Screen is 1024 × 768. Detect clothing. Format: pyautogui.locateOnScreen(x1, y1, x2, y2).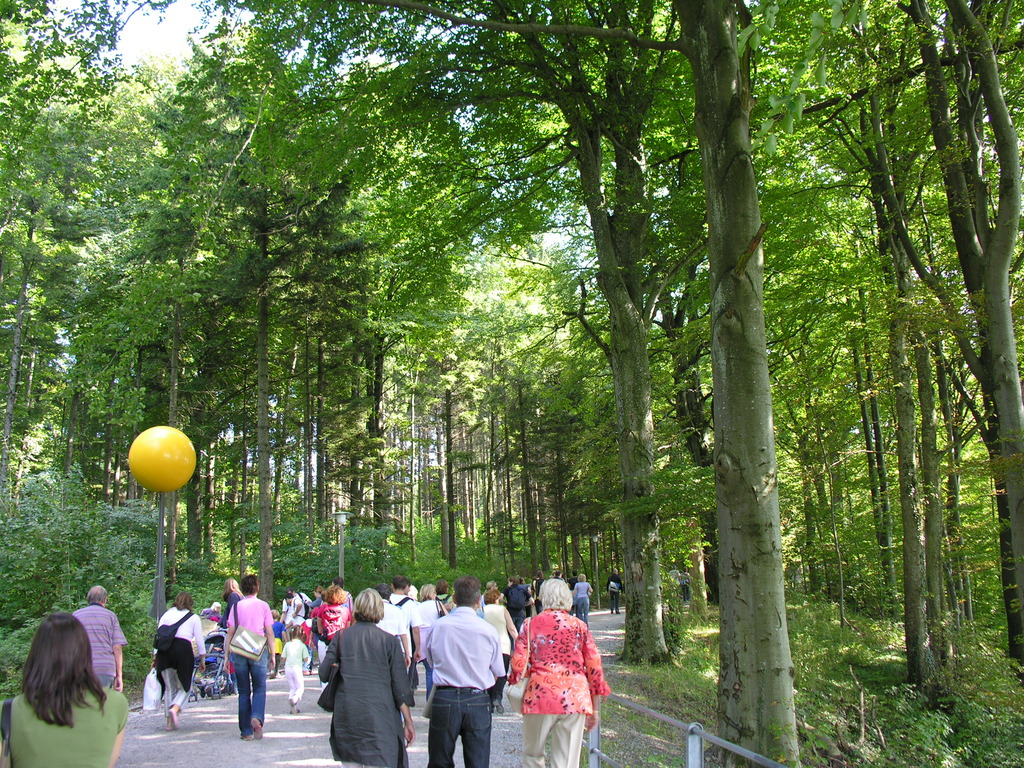
pyautogui.locateOnScreen(70, 602, 126, 687).
